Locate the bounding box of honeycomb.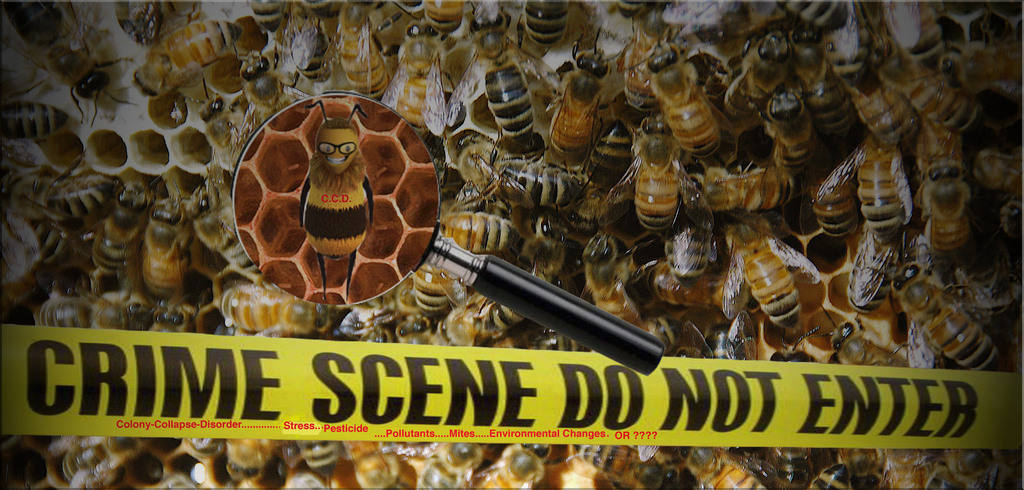
Bounding box: 0, 0, 1023, 489.
